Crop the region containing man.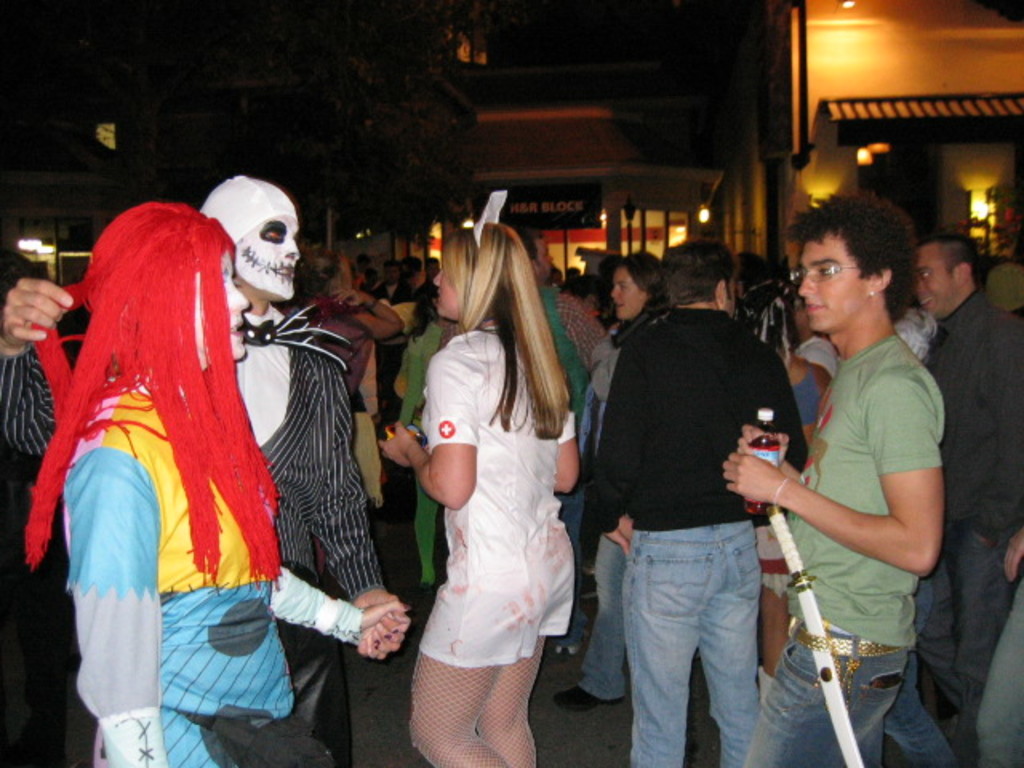
Crop region: Rect(909, 229, 1022, 766).
